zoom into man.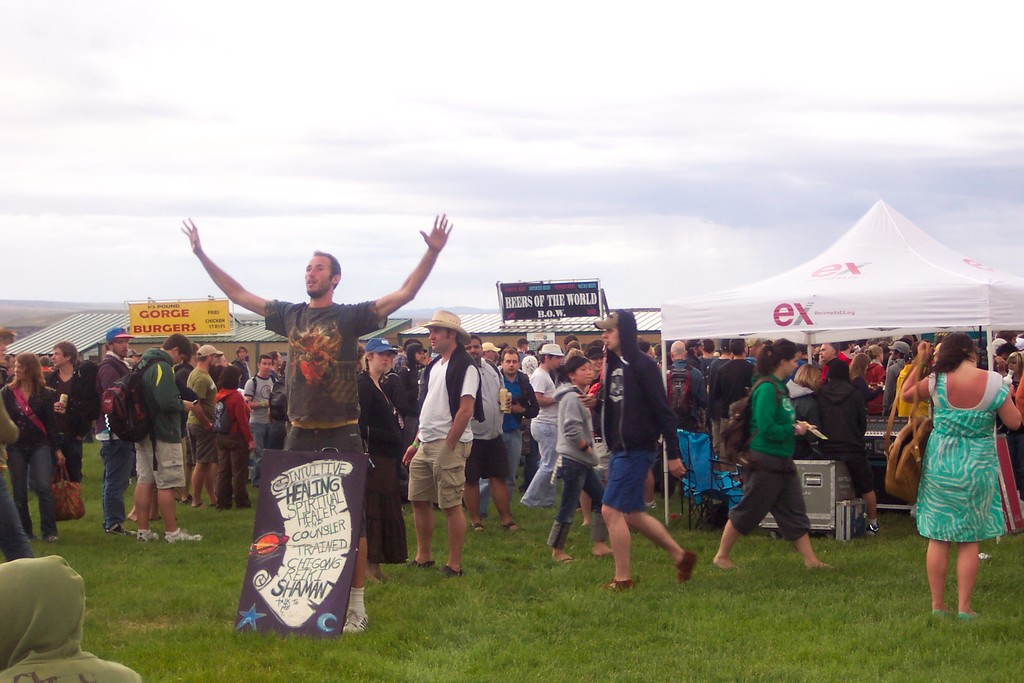
Zoom target: [664,340,705,495].
